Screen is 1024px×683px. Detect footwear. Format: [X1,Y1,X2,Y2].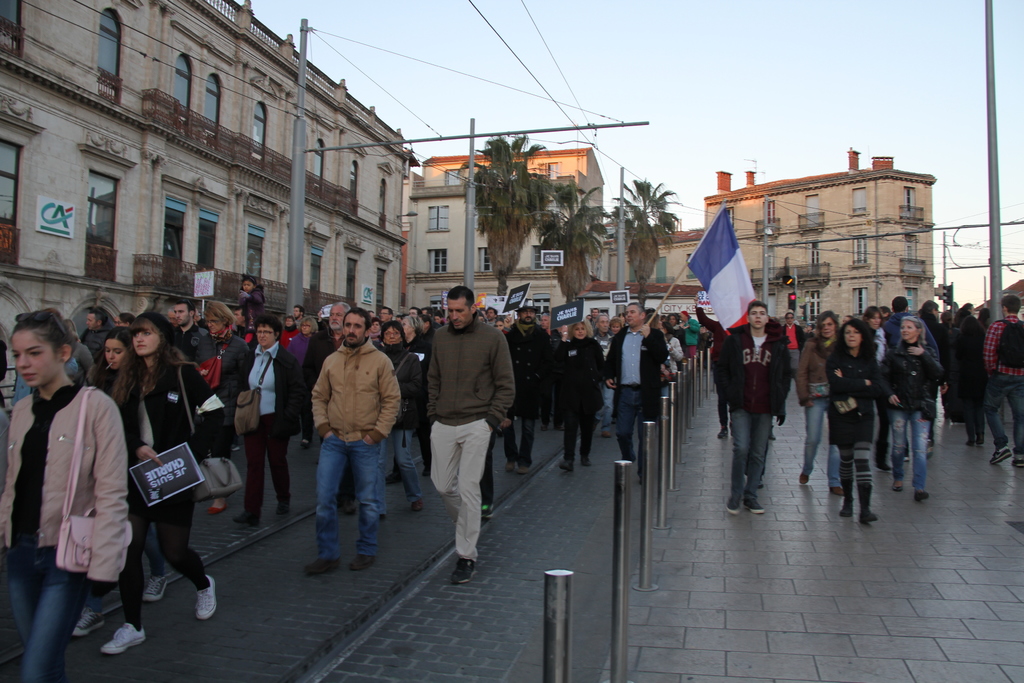
[556,458,577,470].
